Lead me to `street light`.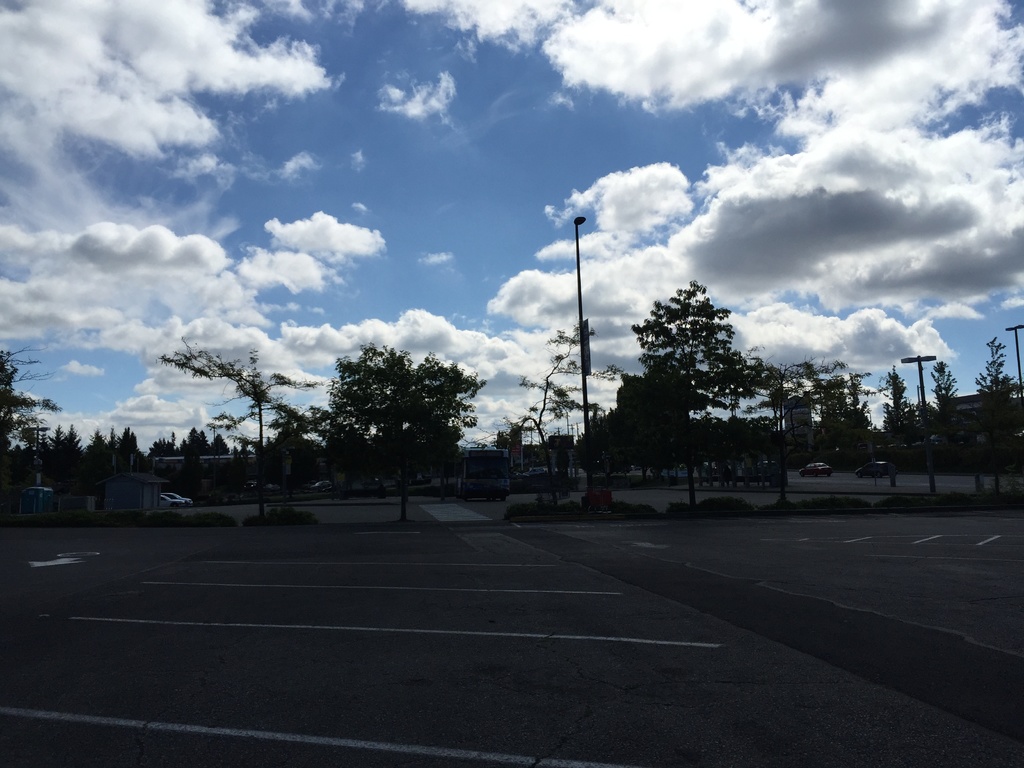
Lead to 24,423,50,484.
